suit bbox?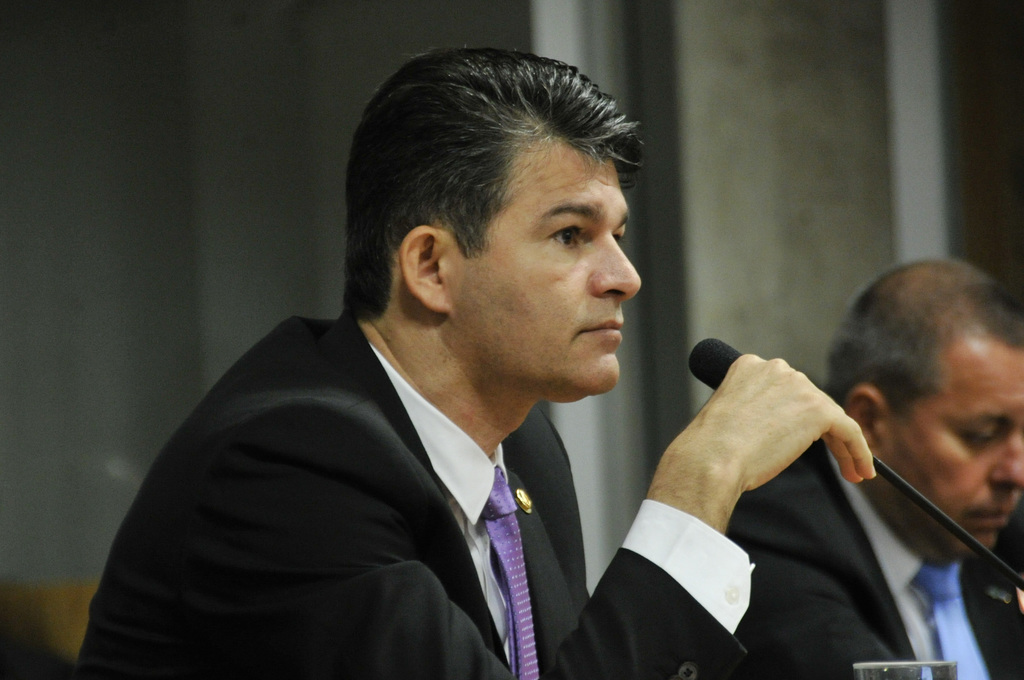
l=727, t=438, r=1022, b=679
